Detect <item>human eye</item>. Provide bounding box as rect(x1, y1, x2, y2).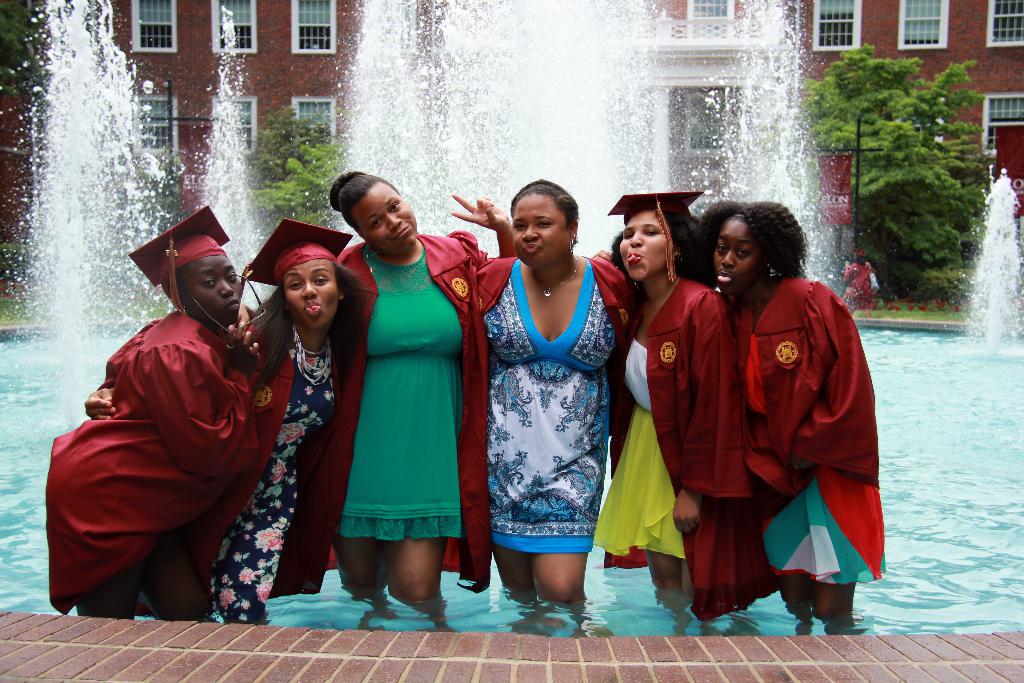
rect(643, 229, 660, 237).
